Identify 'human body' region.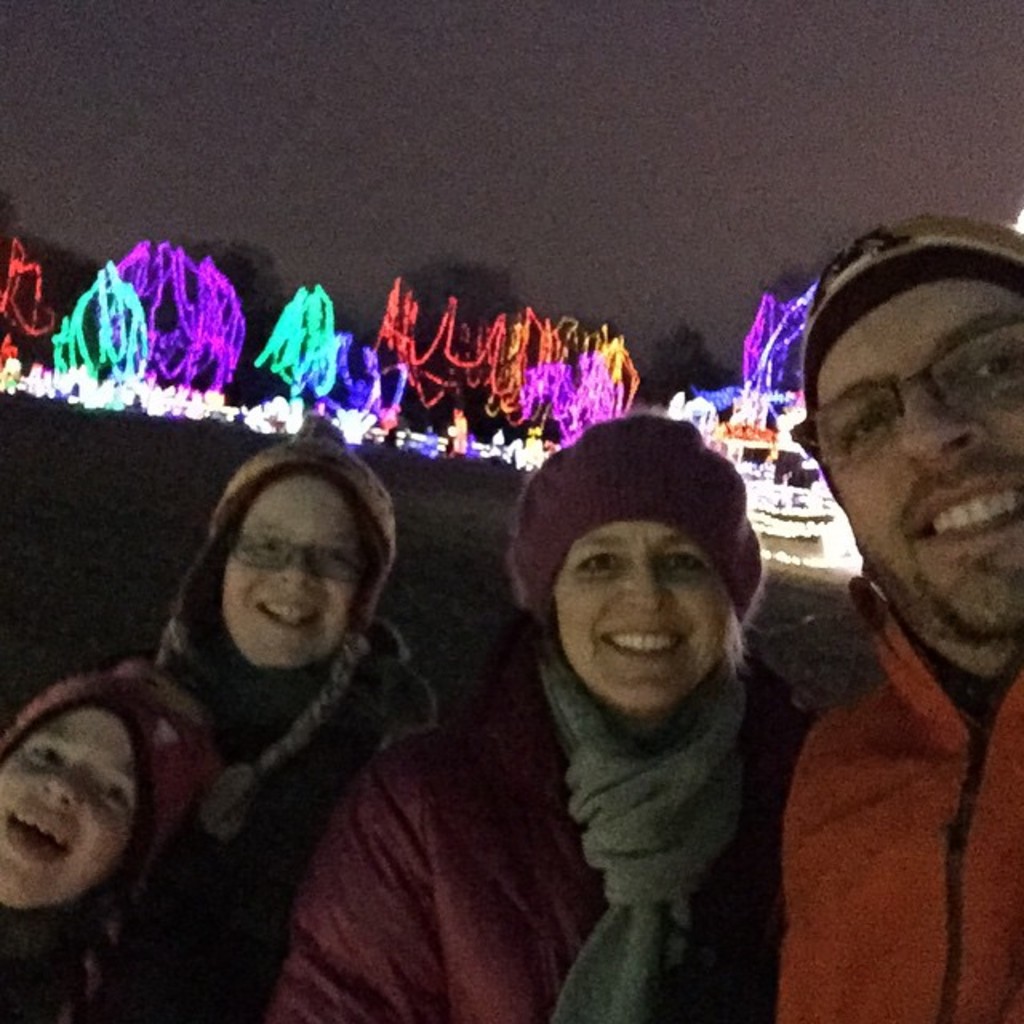
Region: <region>149, 438, 432, 1022</region>.
